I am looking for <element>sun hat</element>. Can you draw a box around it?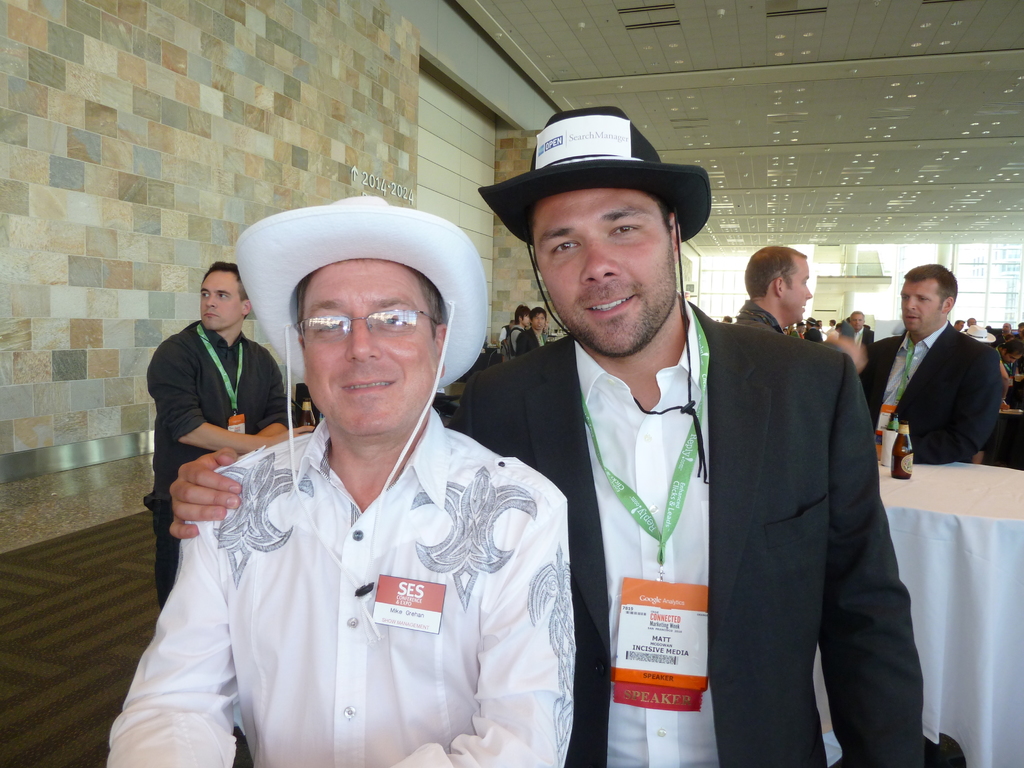
Sure, the bounding box is (x1=803, y1=314, x2=820, y2=323).
